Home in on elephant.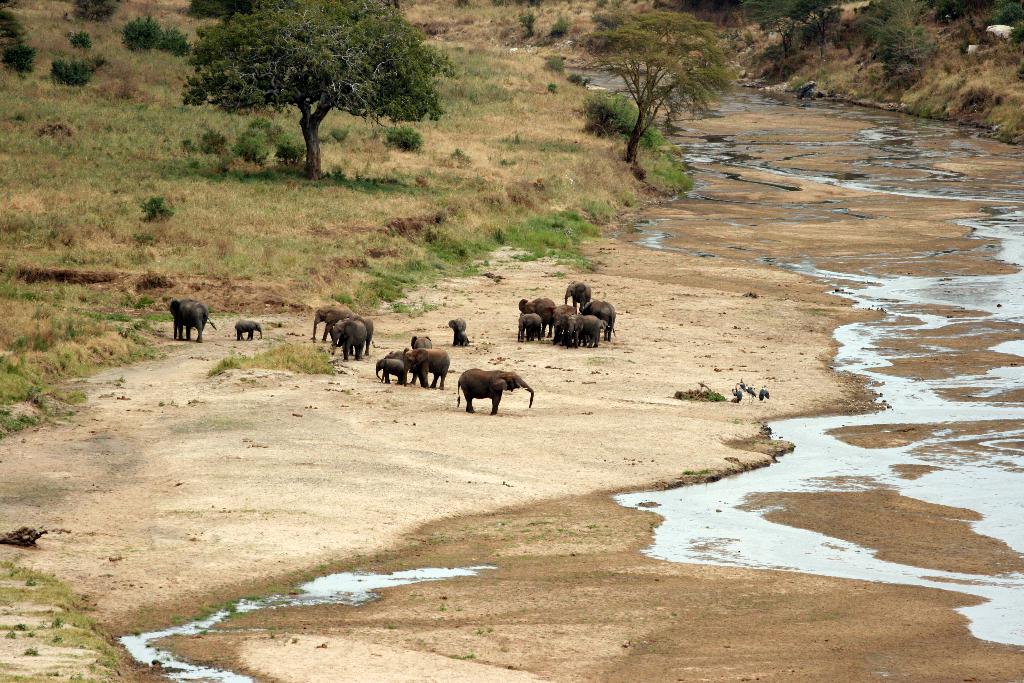
Homed in at [376, 364, 405, 383].
